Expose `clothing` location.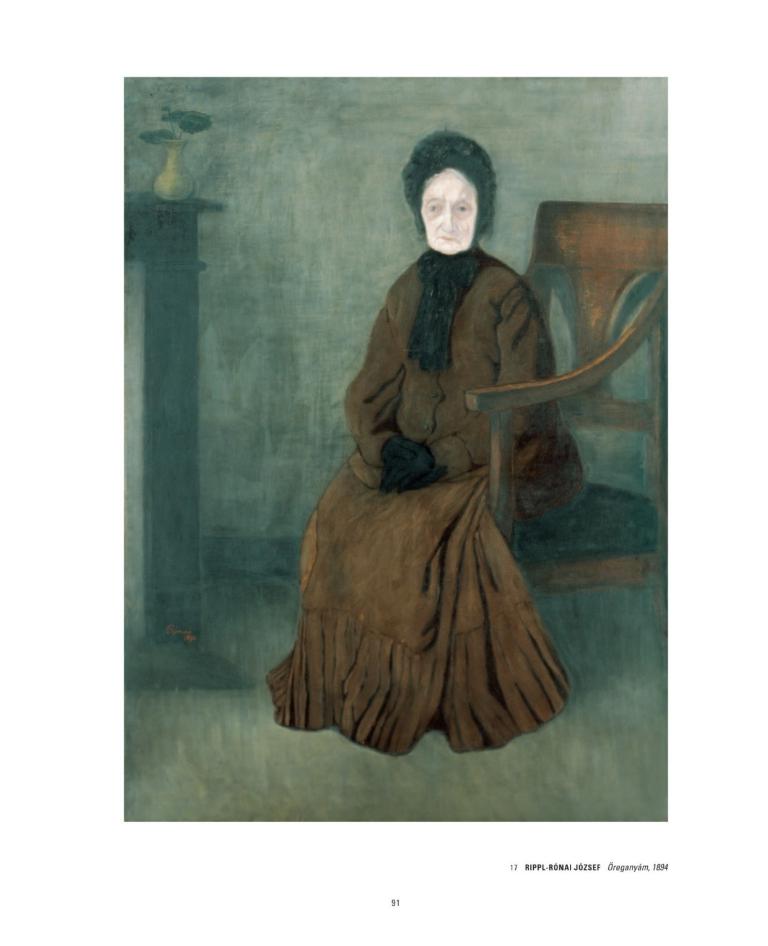
Exposed at [277, 205, 621, 738].
